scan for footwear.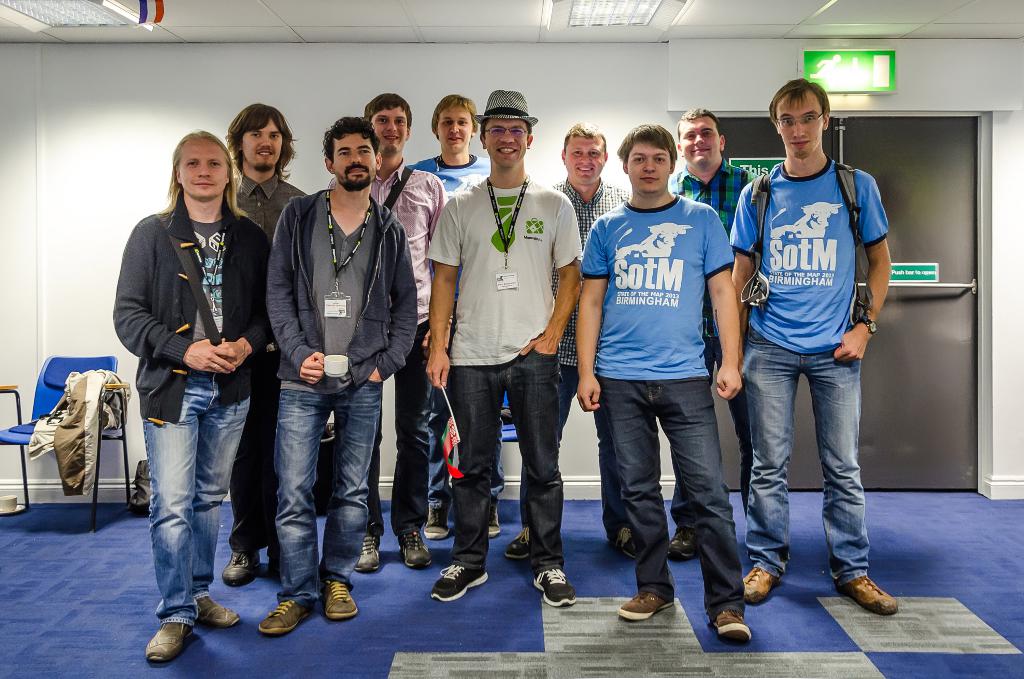
Scan result: 506/524/532/557.
